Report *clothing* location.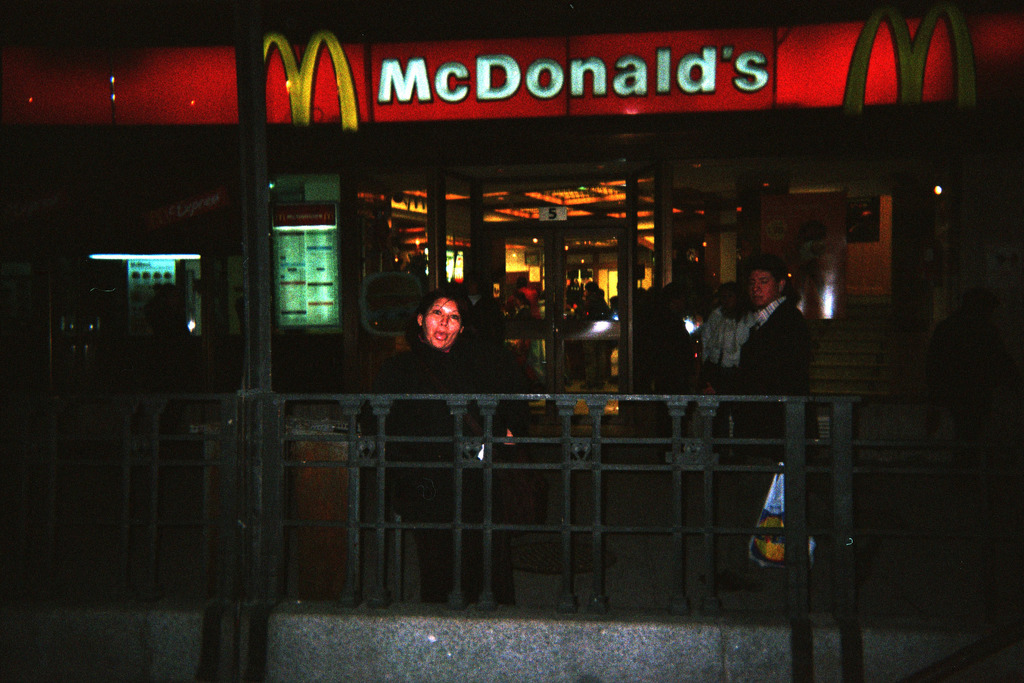
Report: {"x1": 642, "y1": 300, "x2": 701, "y2": 465}.
